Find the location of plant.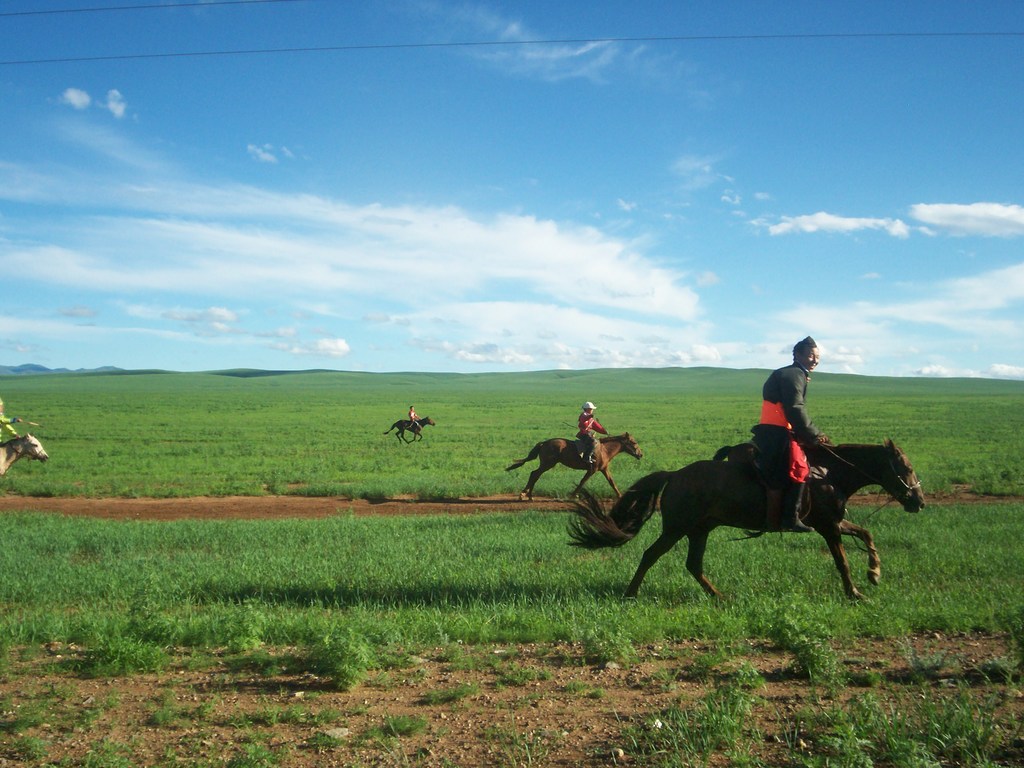
Location: bbox=(146, 708, 173, 735).
